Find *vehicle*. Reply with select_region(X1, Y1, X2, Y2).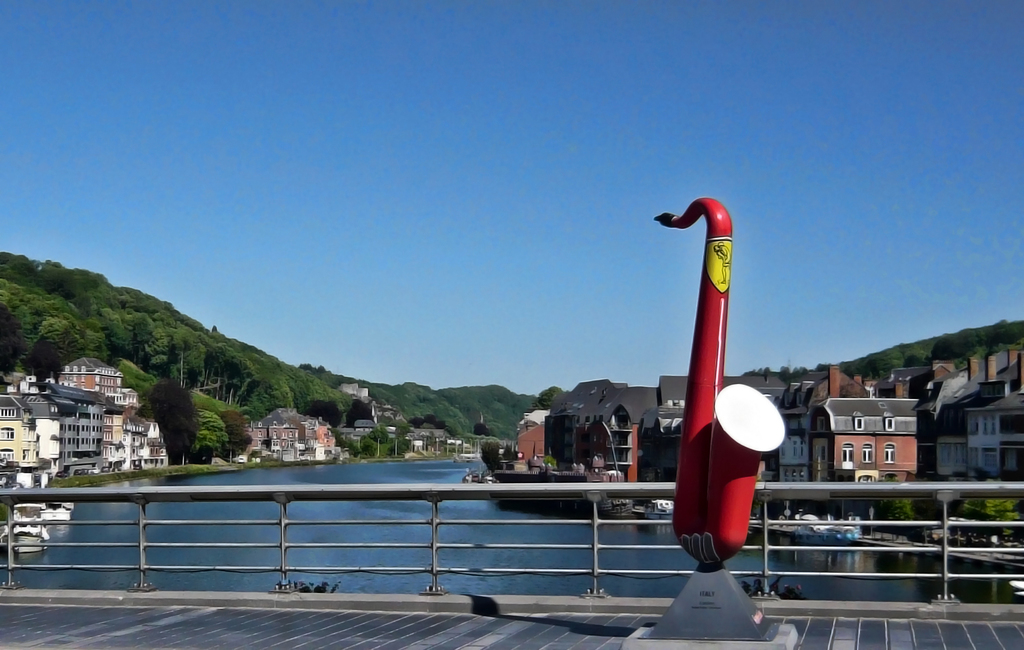
select_region(14, 498, 50, 550).
